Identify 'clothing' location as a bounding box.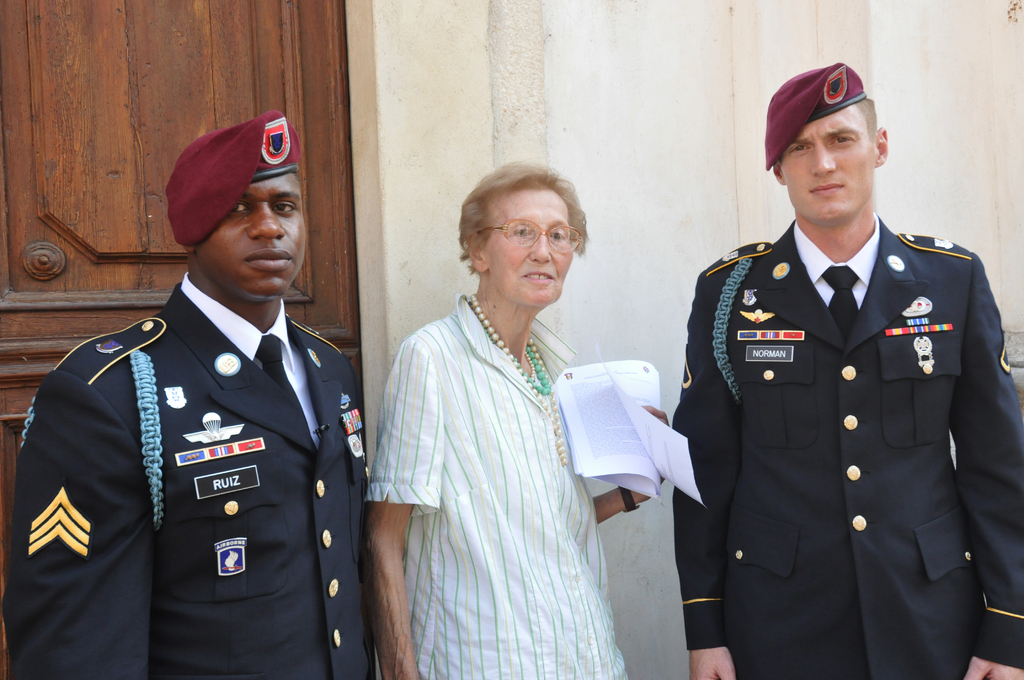
rect(679, 232, 1023, 643).
